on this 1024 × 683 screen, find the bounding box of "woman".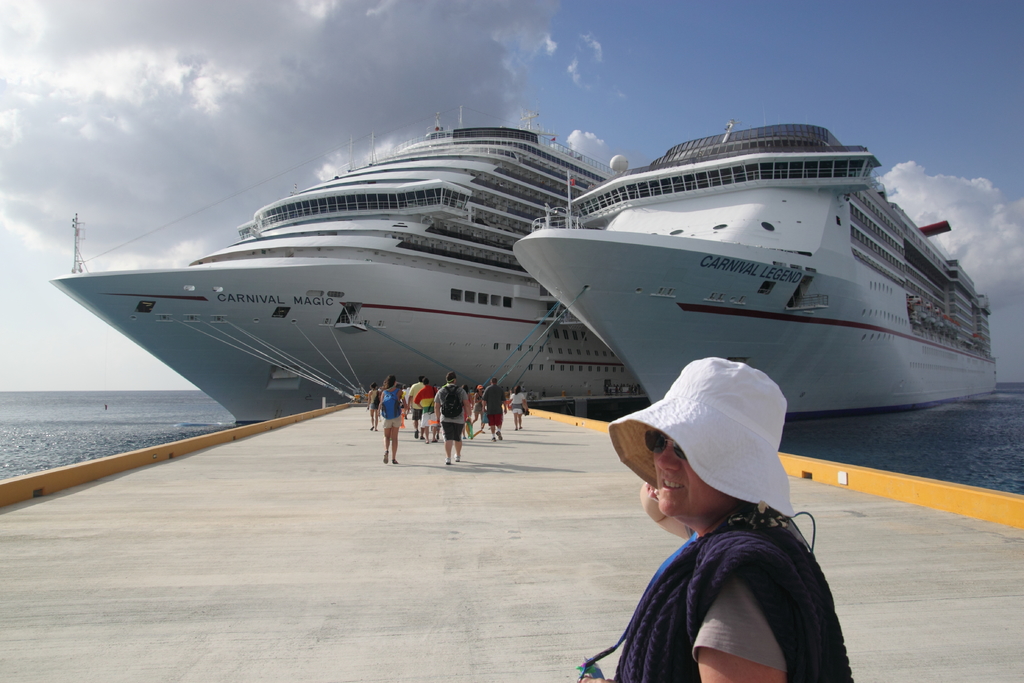
Bounding box: (x1=378, y1=374, x2=404, y2=463).
